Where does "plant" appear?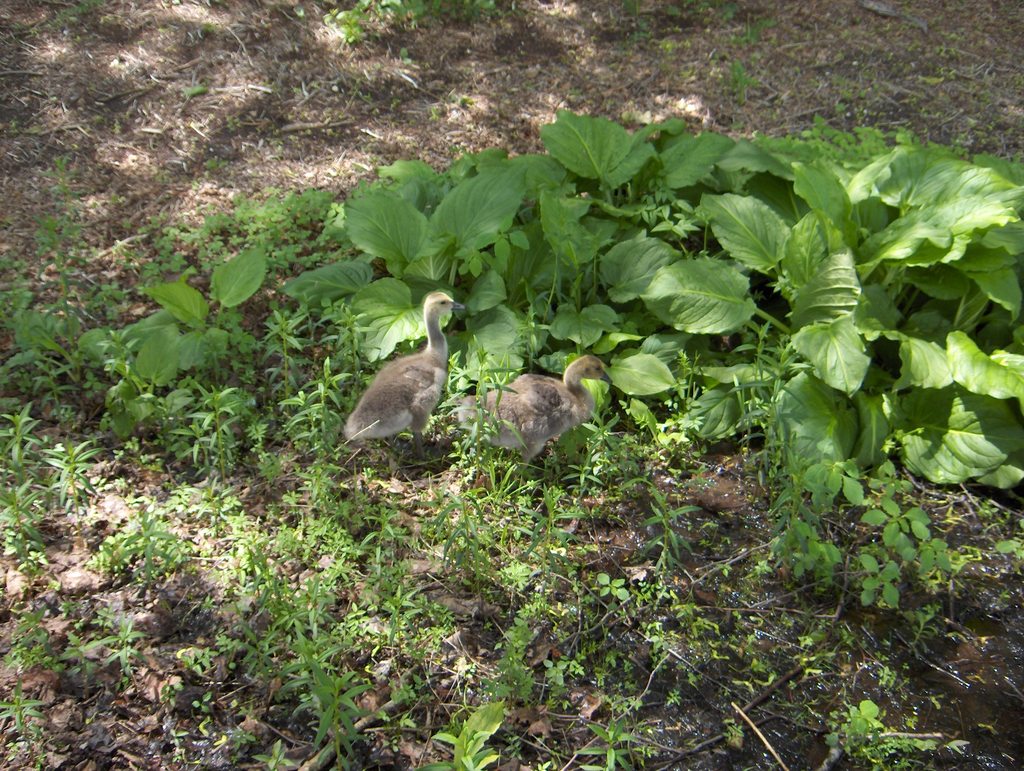
Appears at bbox(491, 91, 639, 376).
